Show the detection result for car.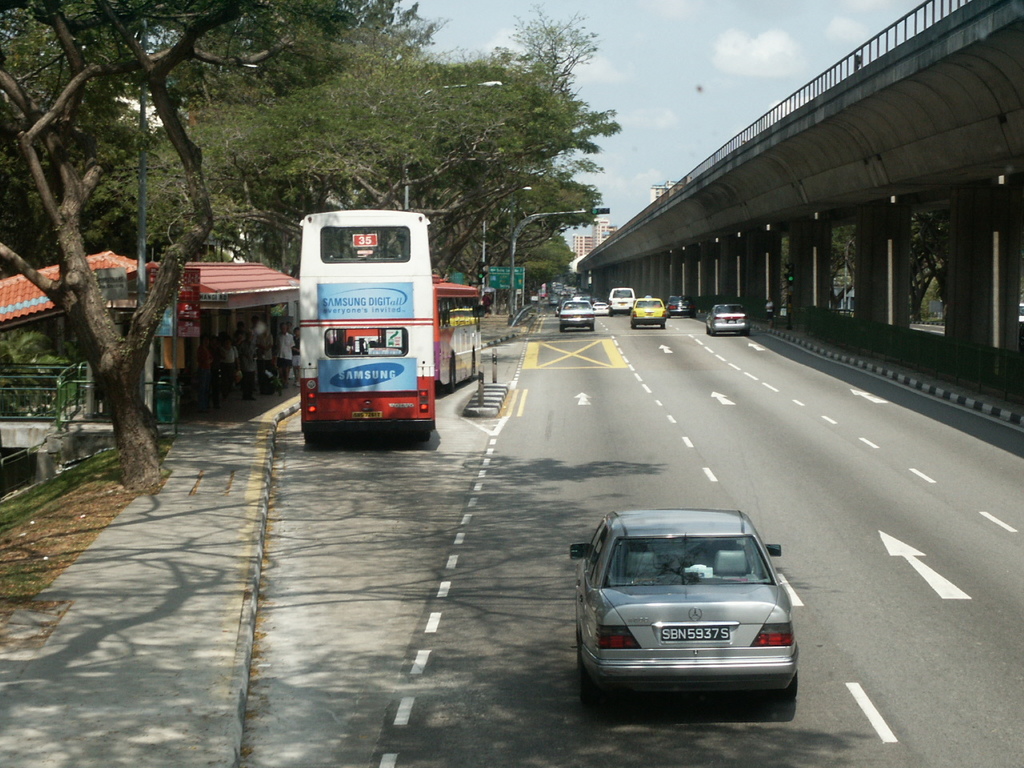
(left=608, top=290, right=635, bottom=310).
